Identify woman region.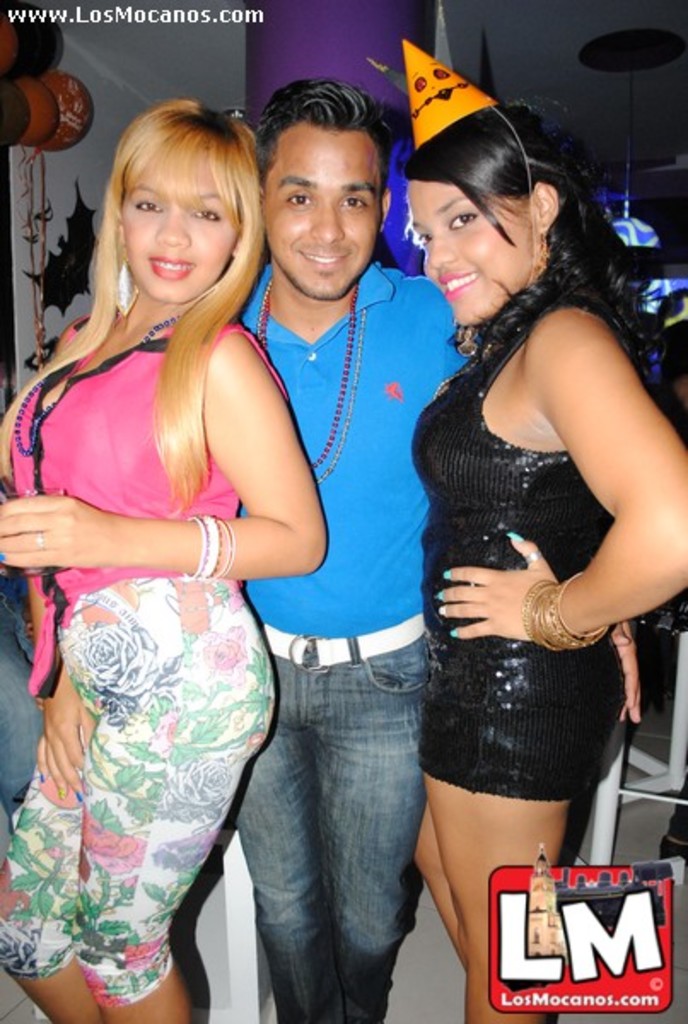
Region: [0, 97, 331, 1022].
